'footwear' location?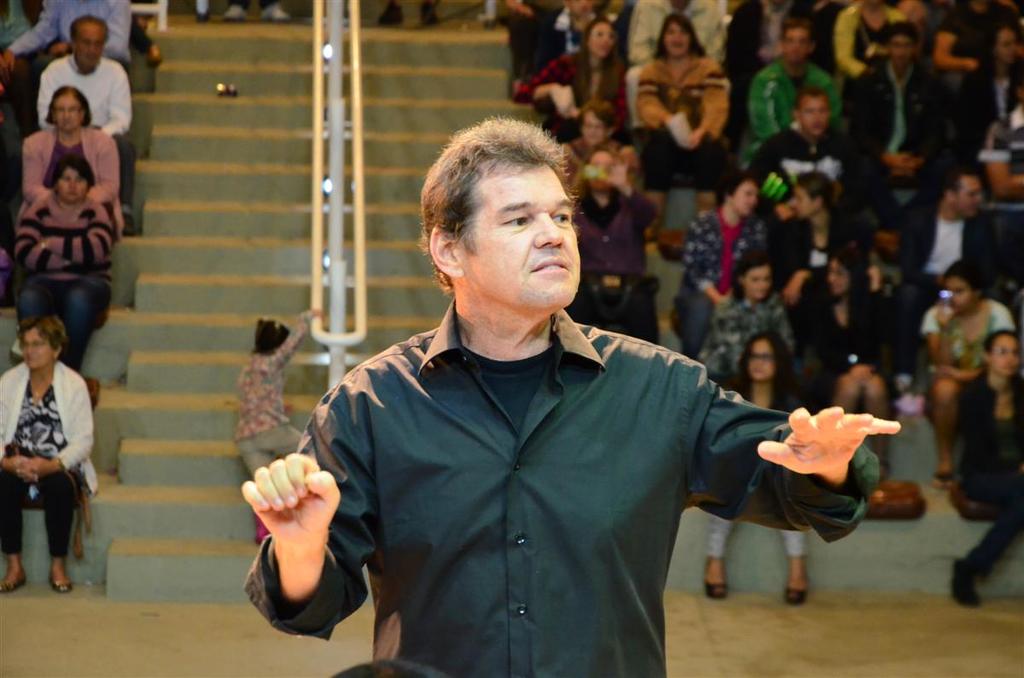
x1=416 y1=2 x2=446 y2=32
